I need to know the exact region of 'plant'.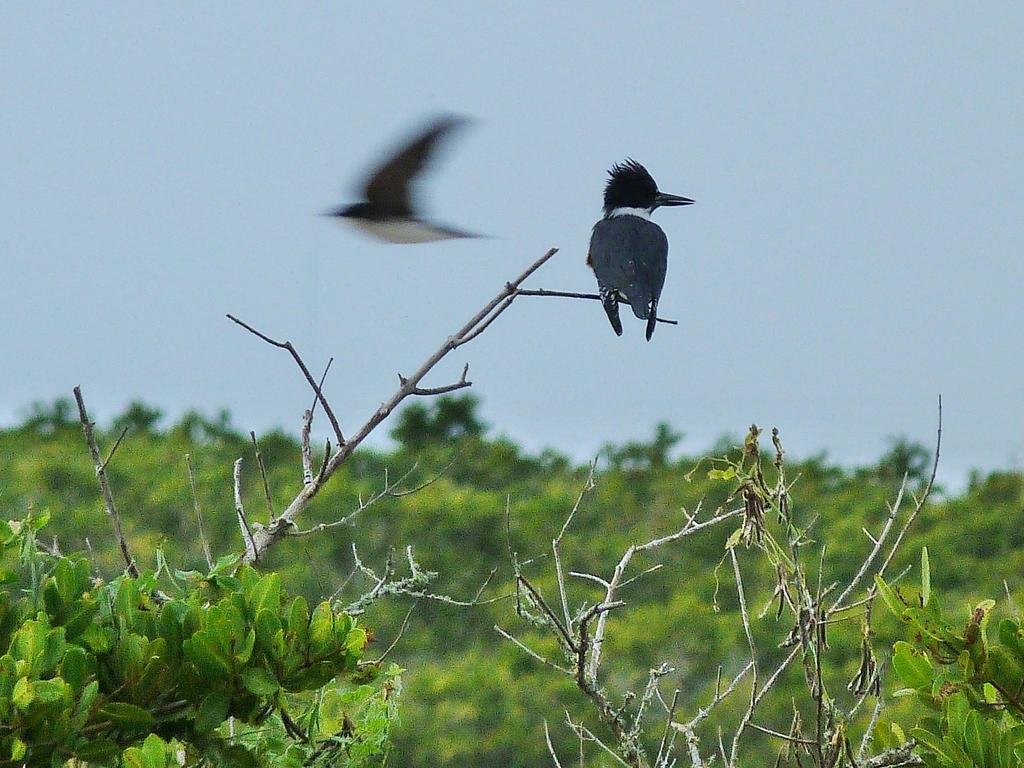
Region: detection(0, 246, 902, 767).
